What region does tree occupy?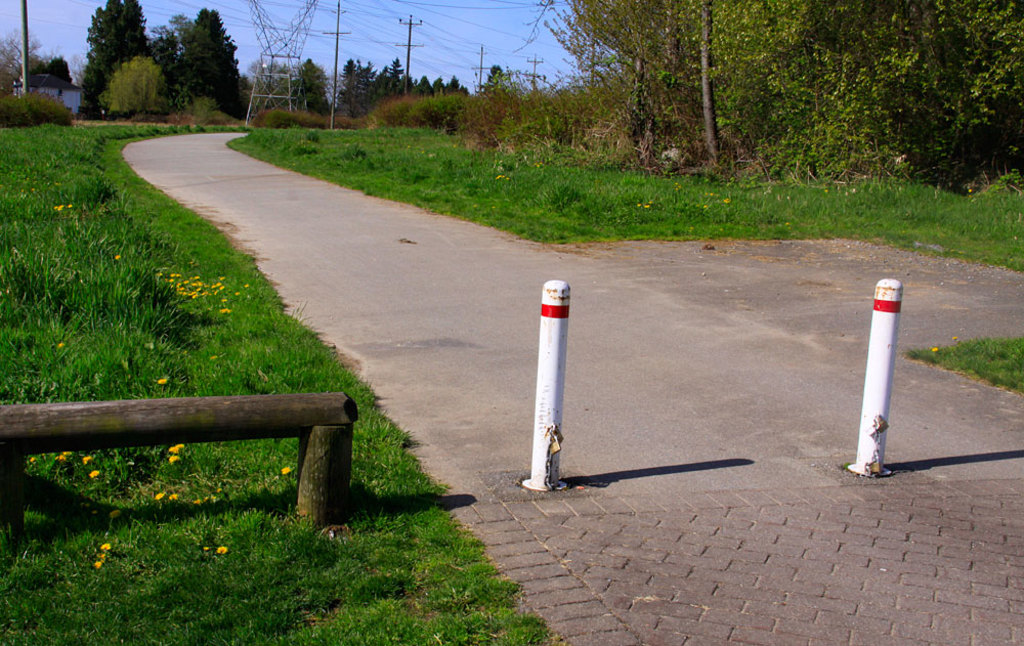
BBox(523, 0, 787, 184).
